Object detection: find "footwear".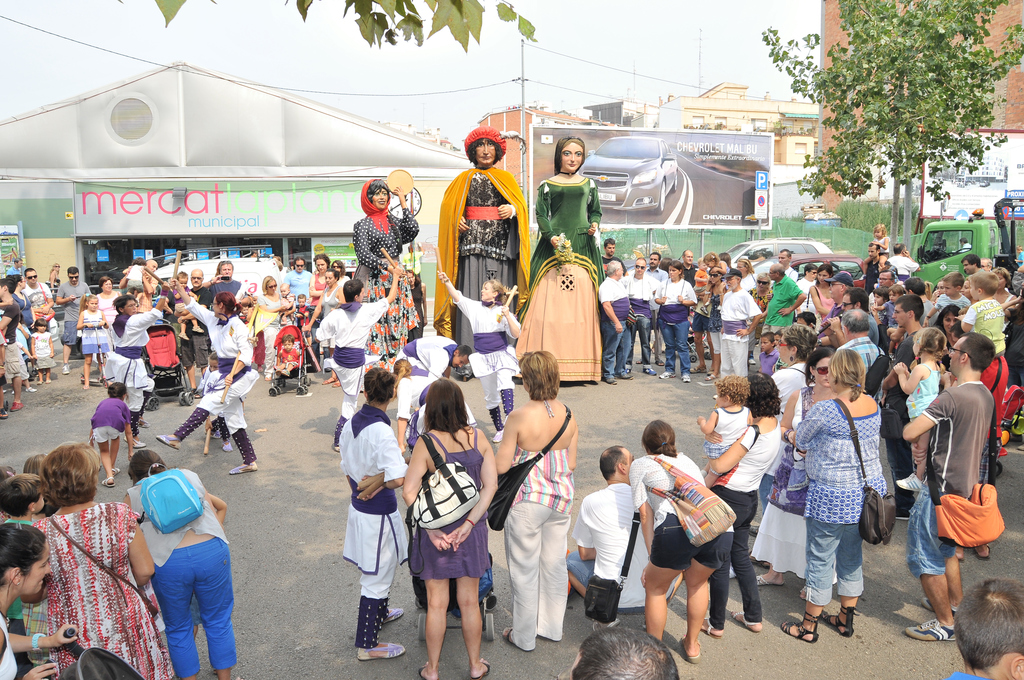
box(12, 400, 22, 414).
